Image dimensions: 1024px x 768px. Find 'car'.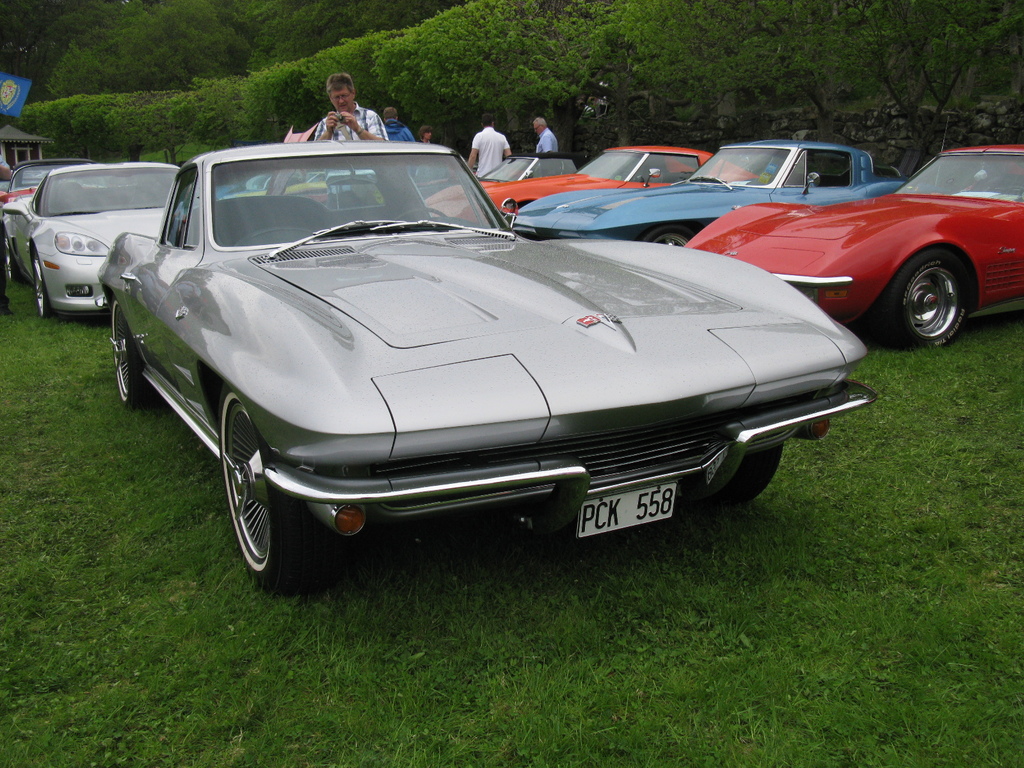
[511, 141, 908, 248].
